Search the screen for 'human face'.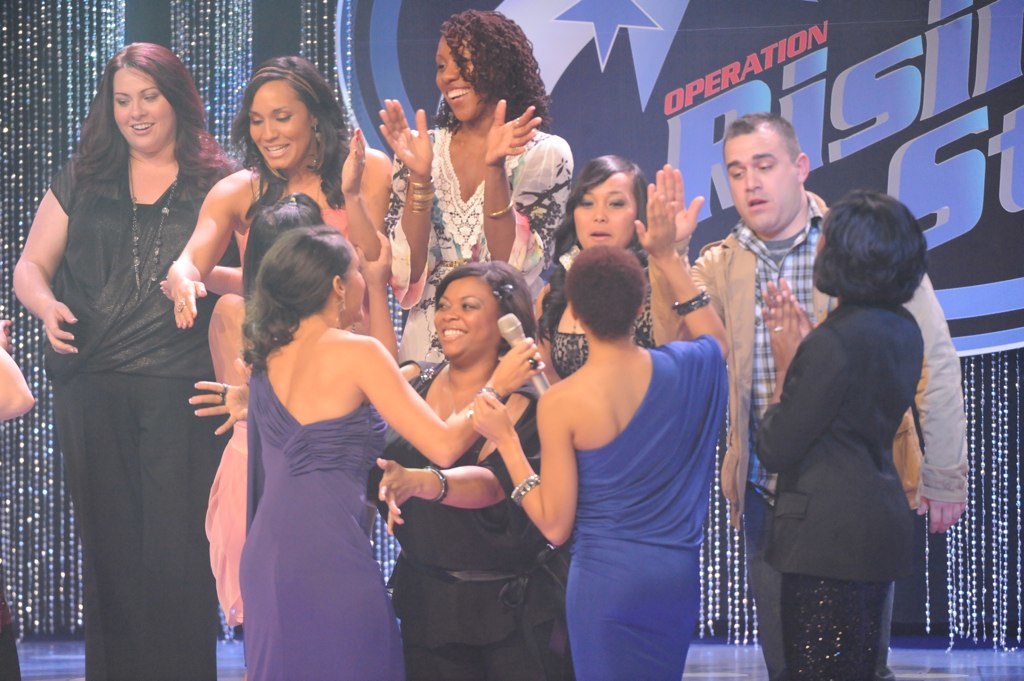
Found at (x1=430, y1=279, x2=499, y2=357).
